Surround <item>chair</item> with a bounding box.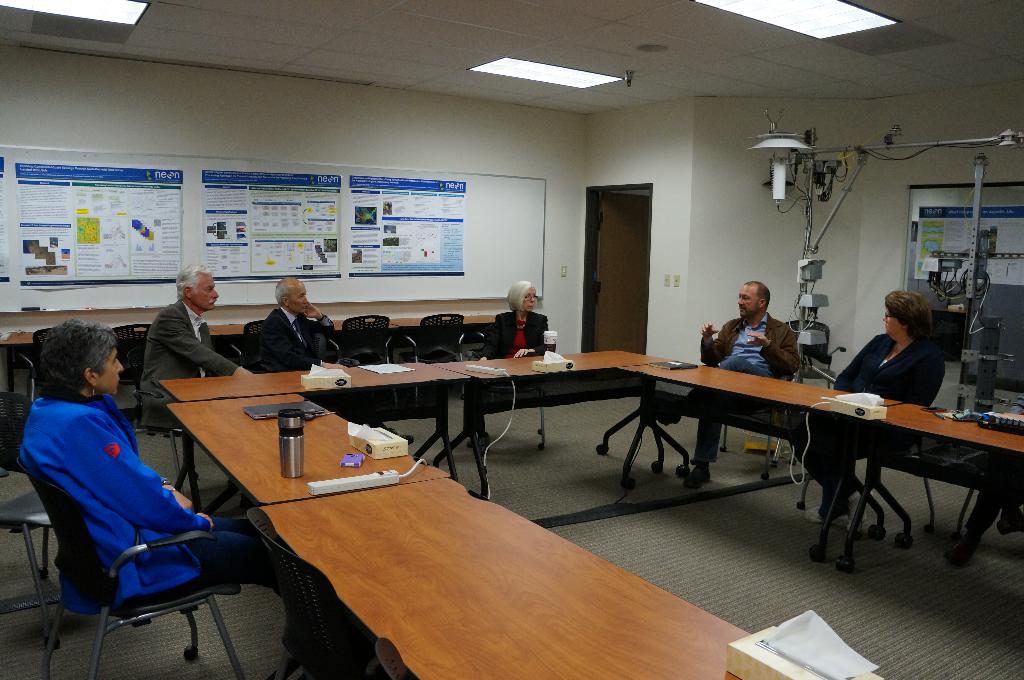
region(463, 325, 545, 451).
